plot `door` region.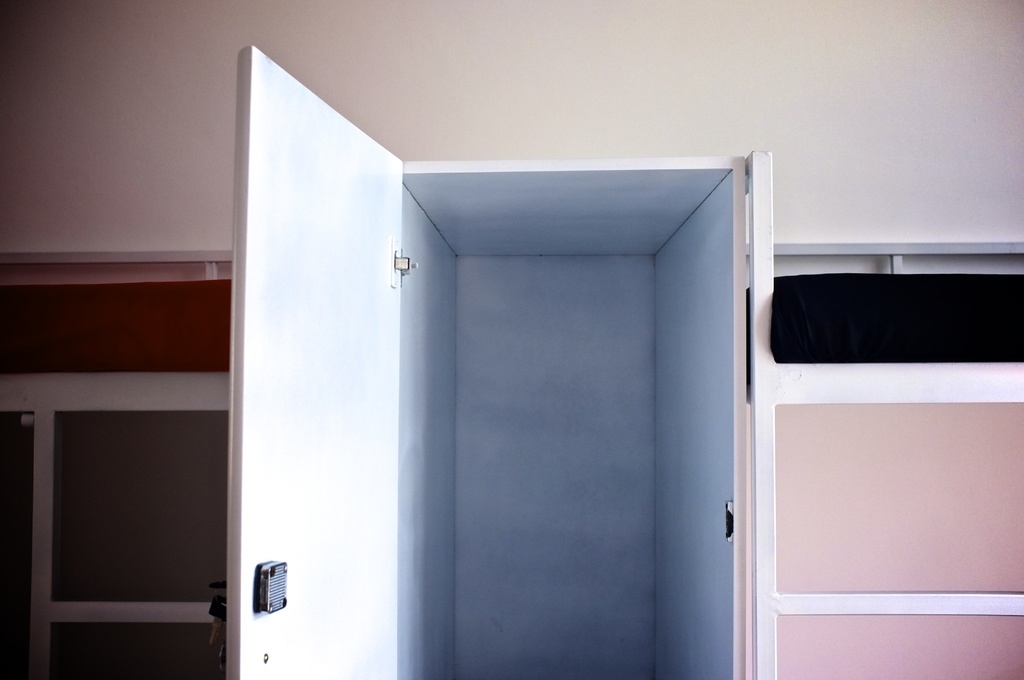
Plotted at (219,85,445,657).
